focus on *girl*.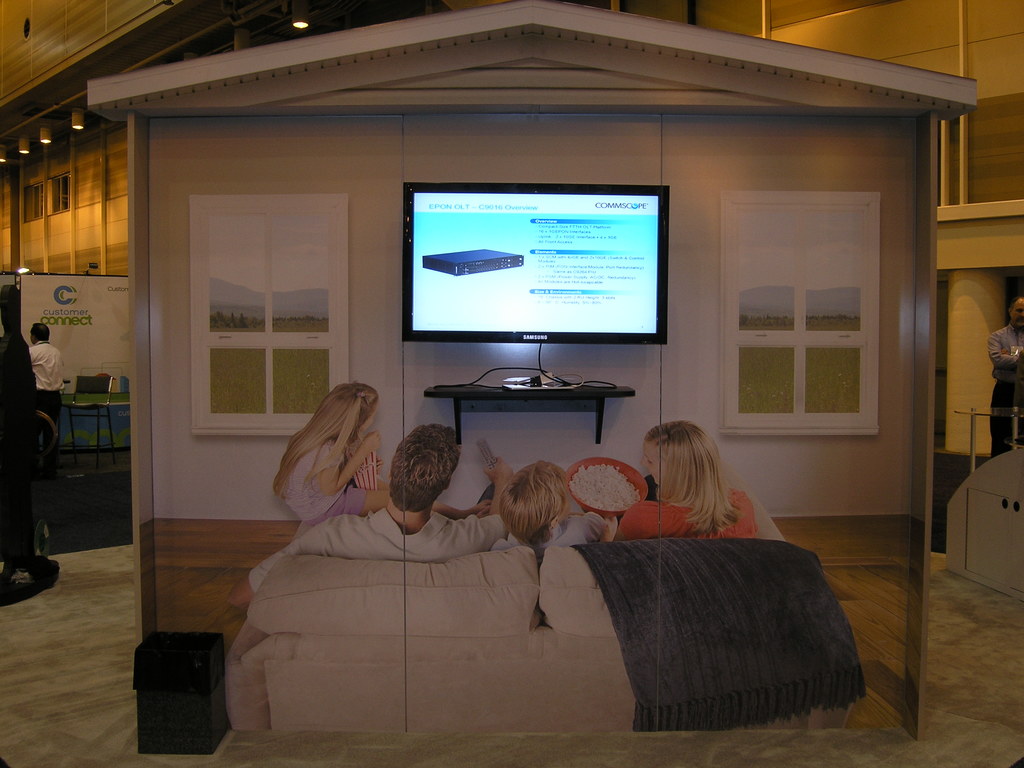
Focused at (left=278, top=383, right=499, bottom=520).
